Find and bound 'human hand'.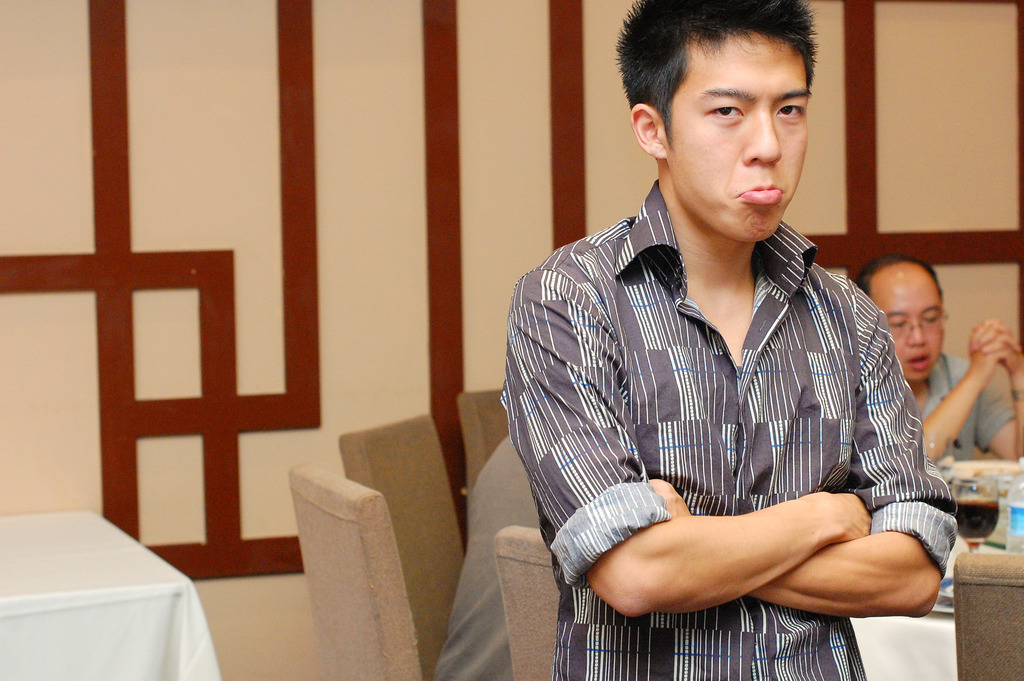
Bound: x1=971, y1=319, x2=1023, y2=382.
